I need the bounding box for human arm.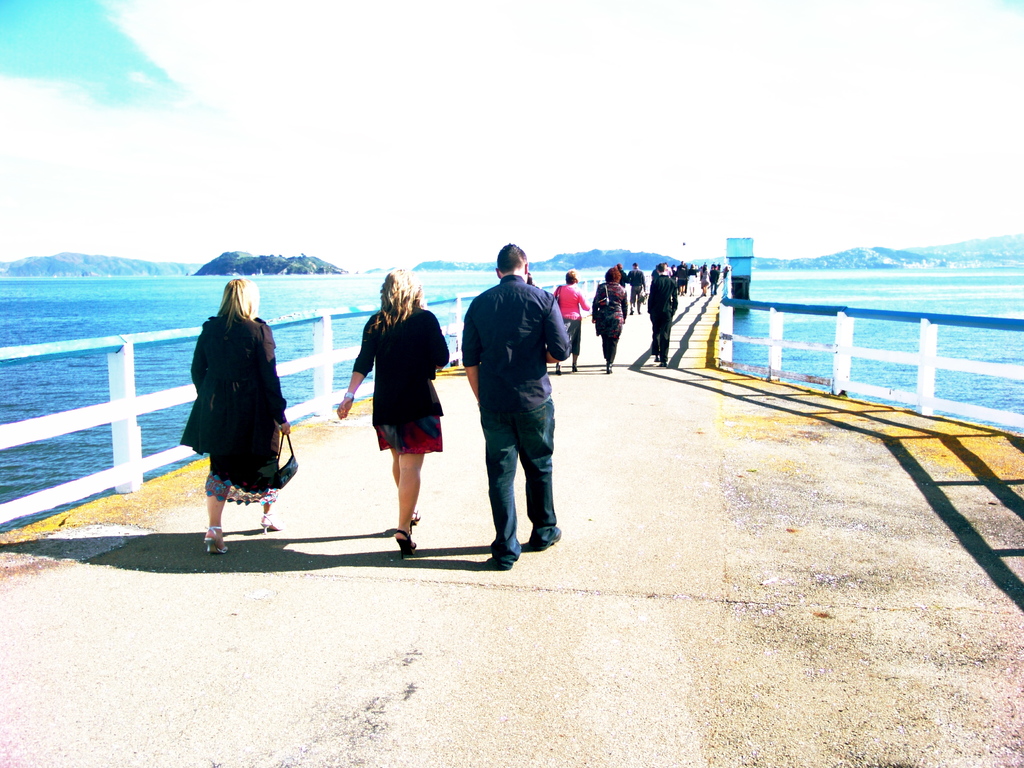
Here it is: rect(706, 269, 711, 285).
